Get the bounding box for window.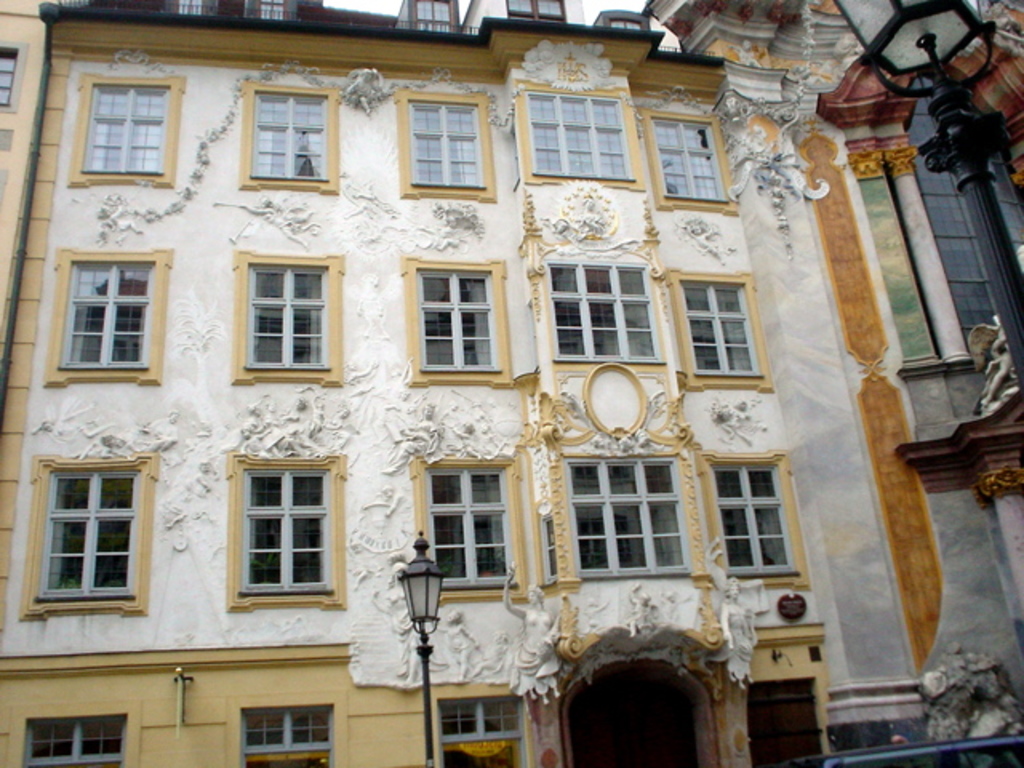
left=702, top=456, right=805, bottom=582.
